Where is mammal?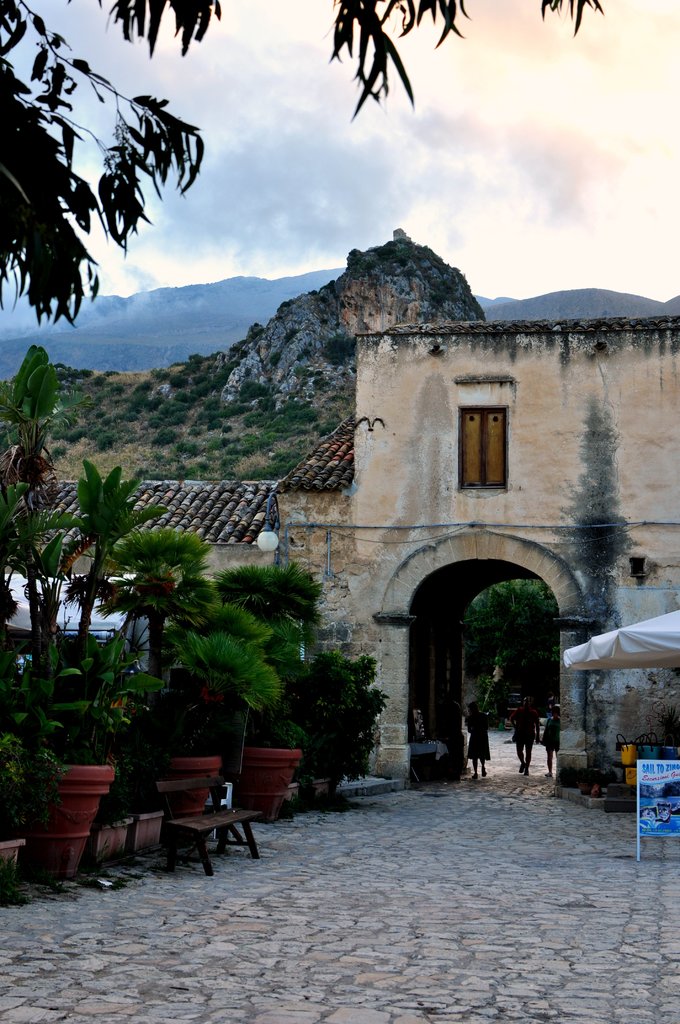
select_region(465, 705, 486, 778).
